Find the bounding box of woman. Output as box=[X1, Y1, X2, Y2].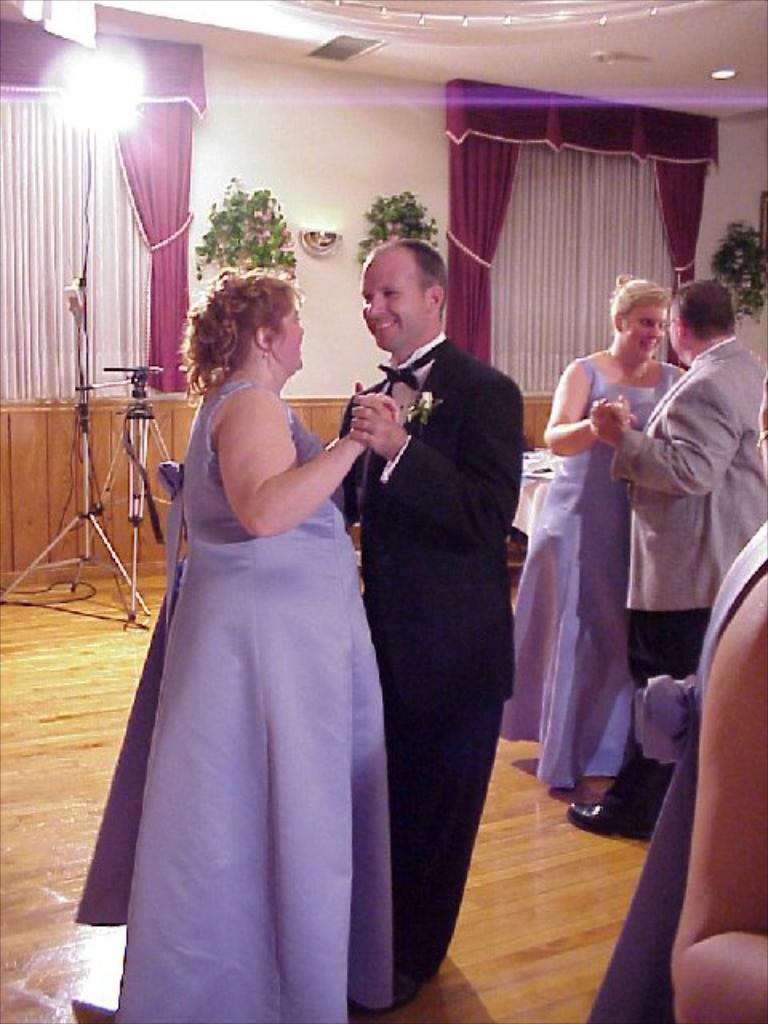
box=[490, 286, 688, 819].
